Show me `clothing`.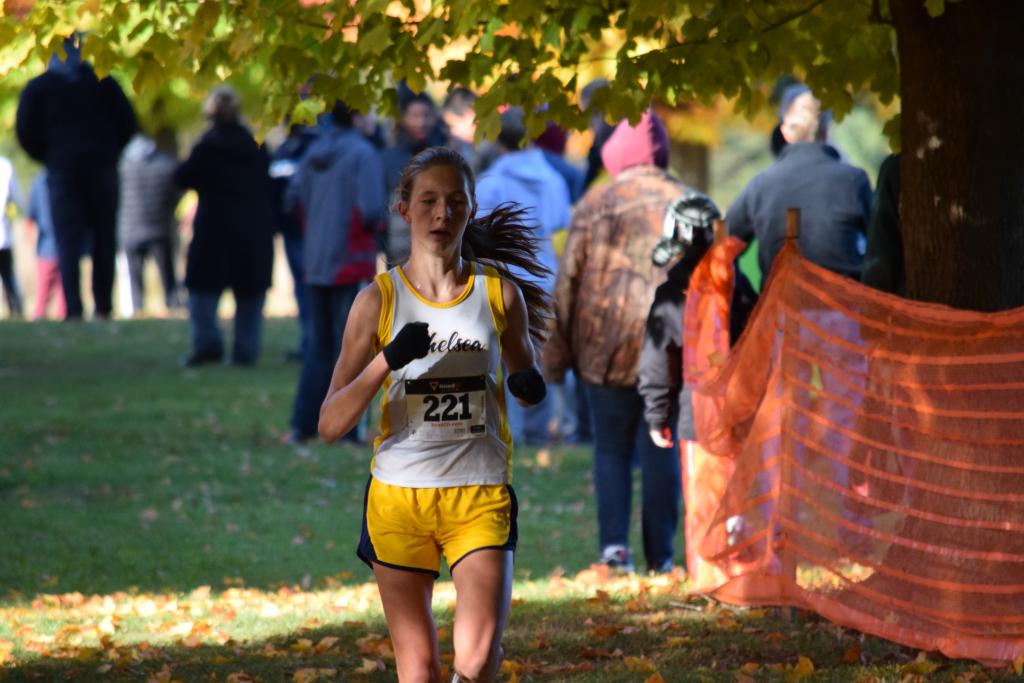
`clothing` is here: [3,248,20,317].
